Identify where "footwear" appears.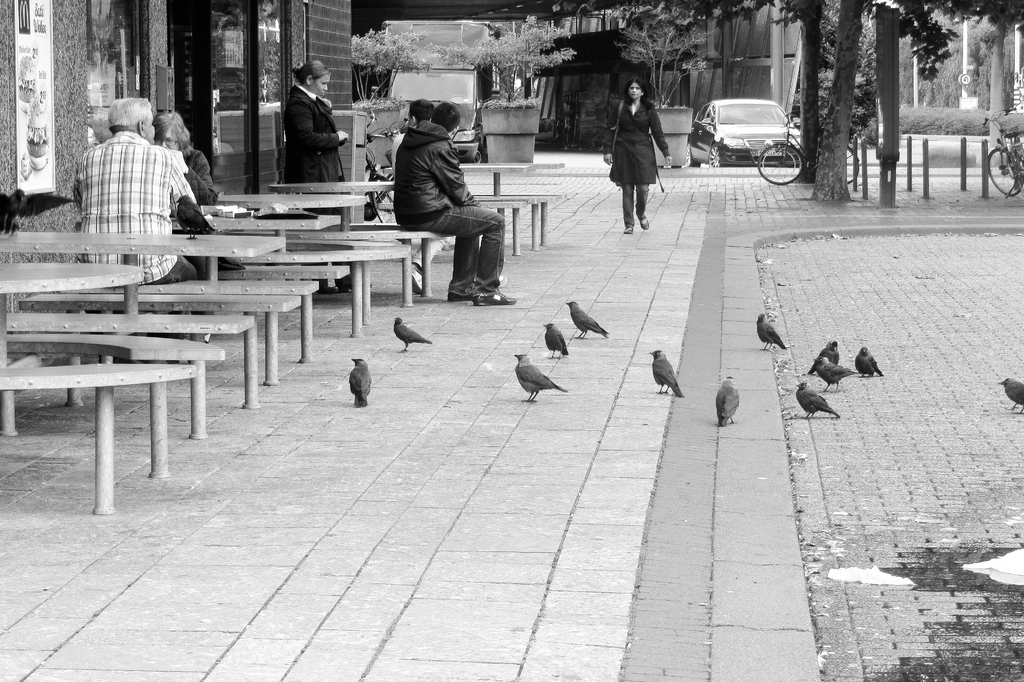
Appears at bbox(447, 289, 473, 304).
